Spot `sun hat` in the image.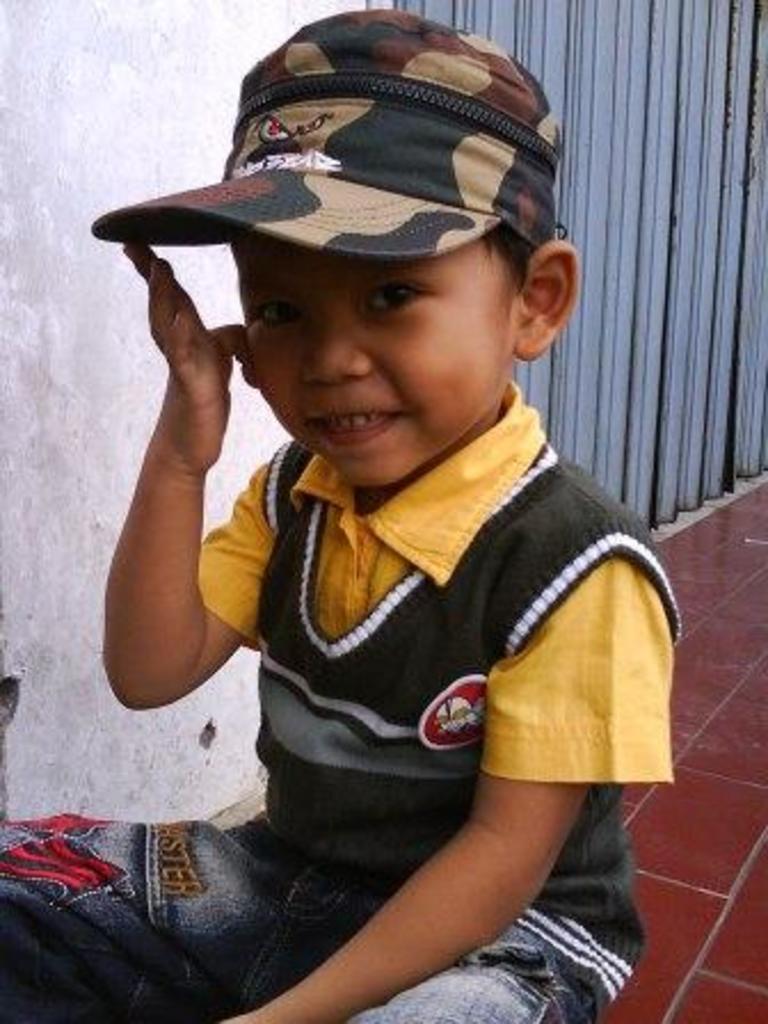
`sun hat` found at detection(82, 0, 574, 281).
